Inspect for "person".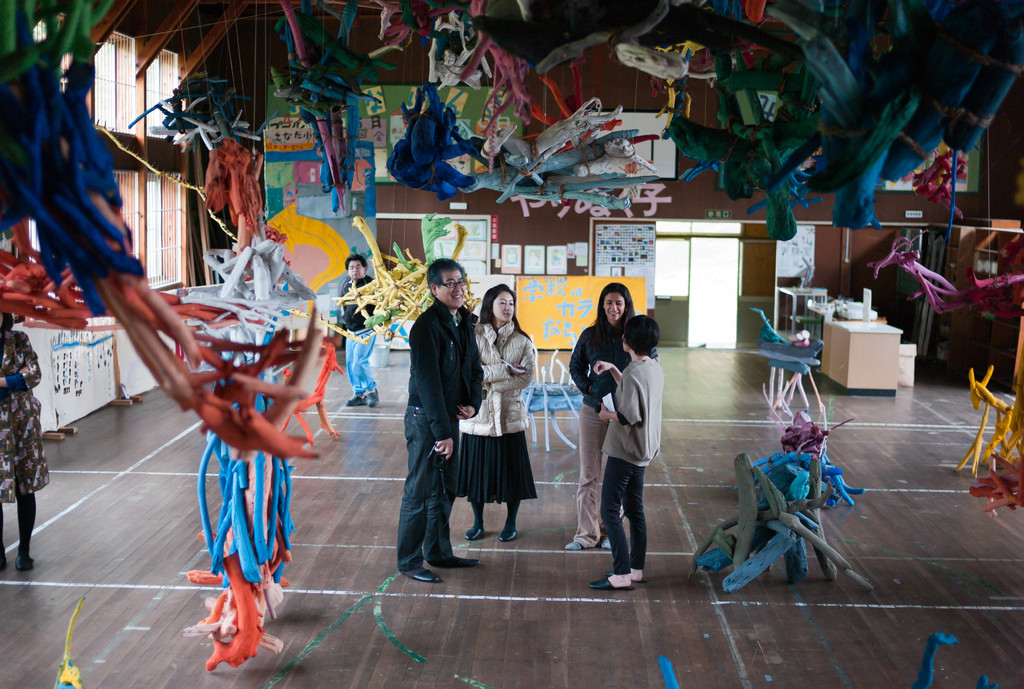
Inspection: x1=569, y1=284, x2=639, y2=556.
